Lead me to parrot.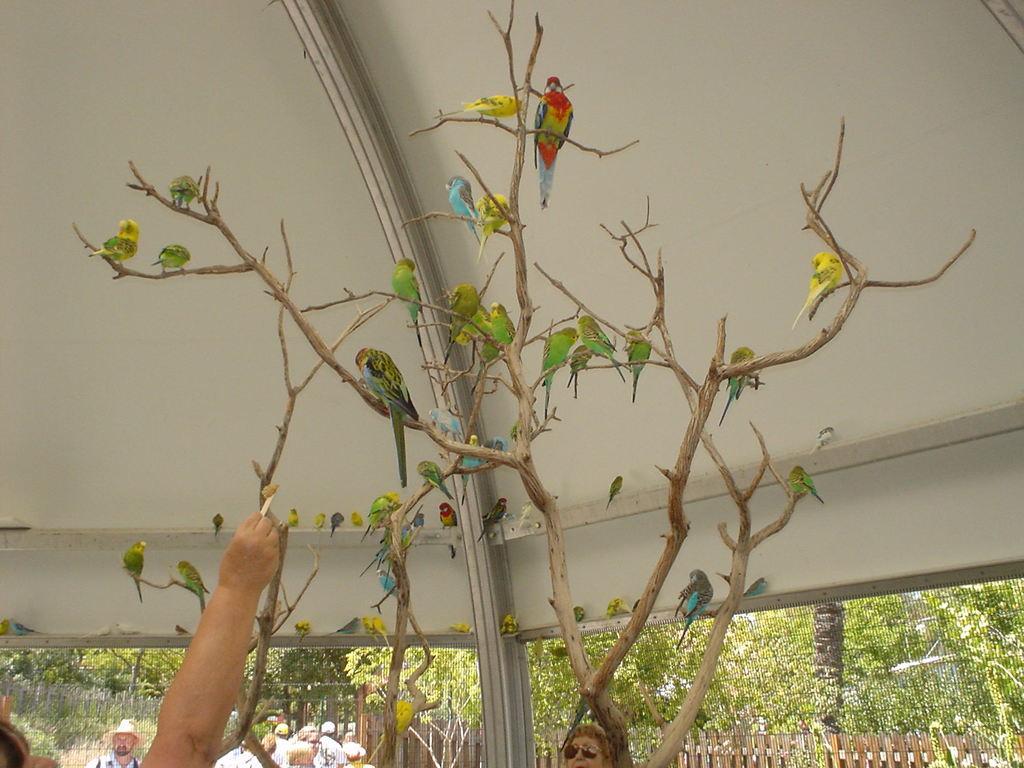
Lead to locate(439, 269, 496, 367).
